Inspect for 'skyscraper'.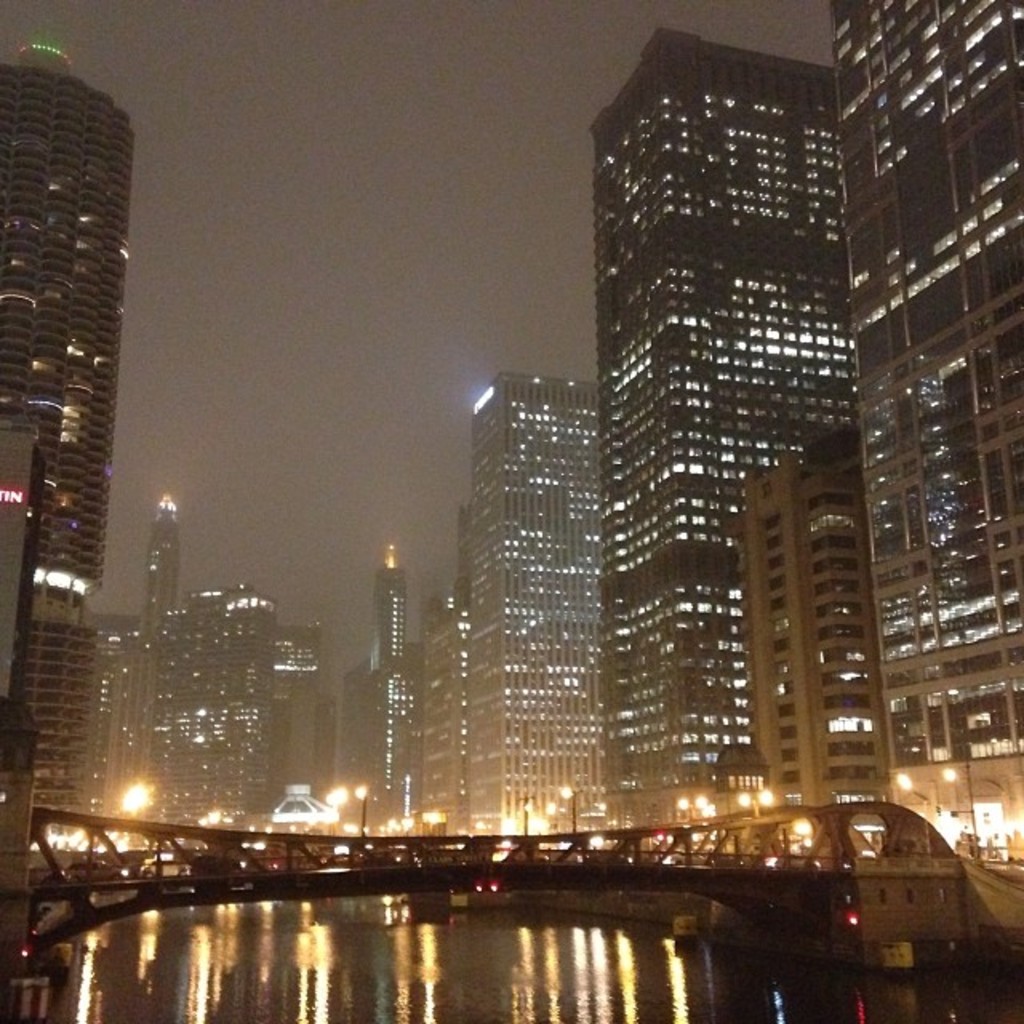
Inspection: {"left": 133, "top": 488, "right": 184, "bottom": 810}.
